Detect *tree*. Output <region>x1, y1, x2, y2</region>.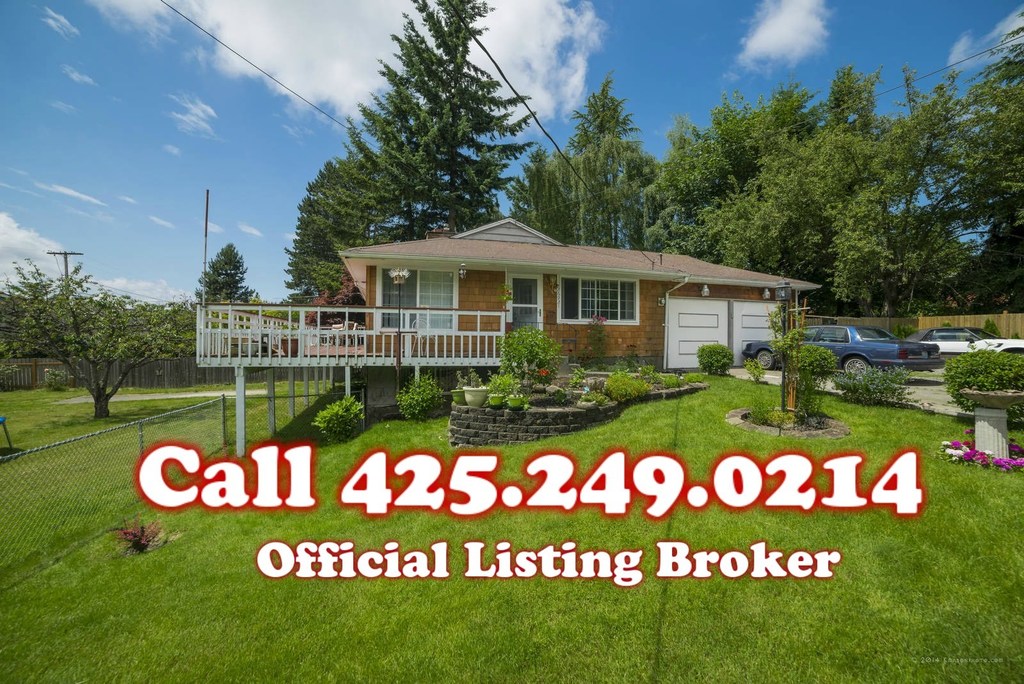
<region>932, 6, 1023, 311</region>.
